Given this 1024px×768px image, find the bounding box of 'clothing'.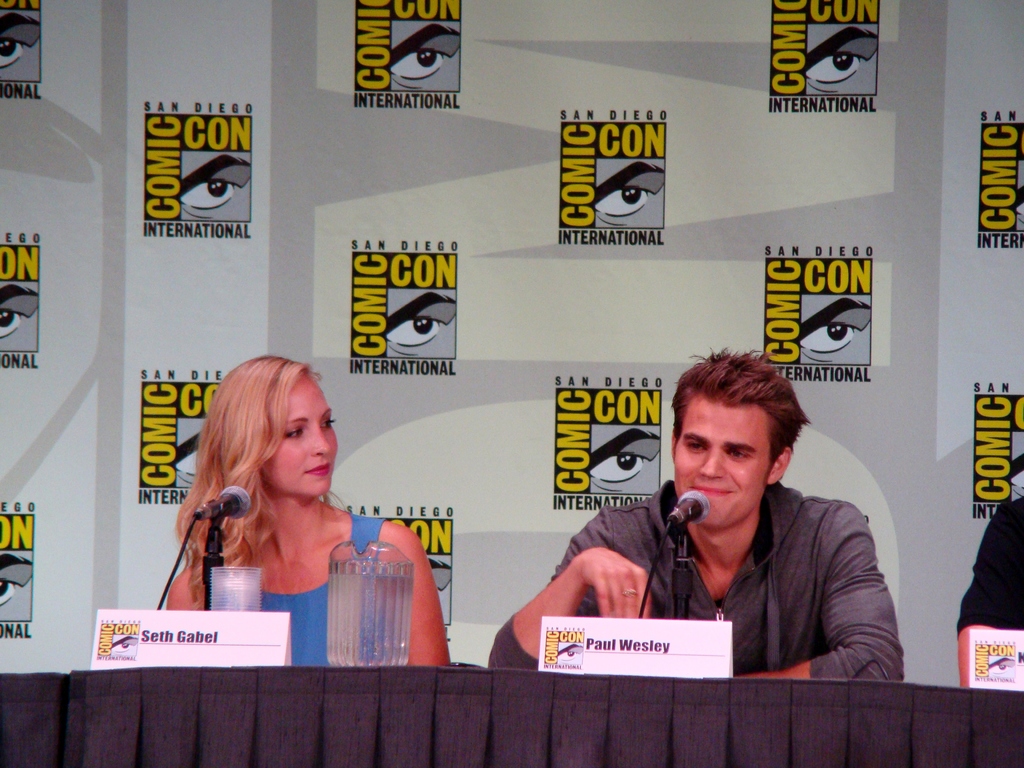
951/490/1023/640.
